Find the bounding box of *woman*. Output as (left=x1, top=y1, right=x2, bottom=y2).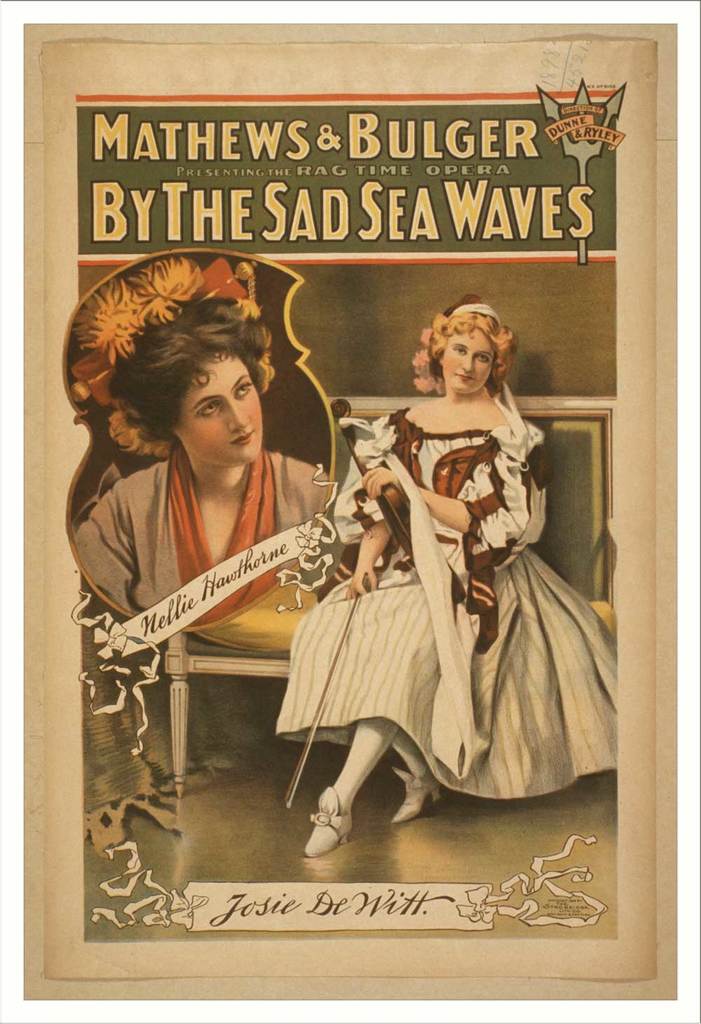
(left=279, top=301, right=622, bottom=870).
